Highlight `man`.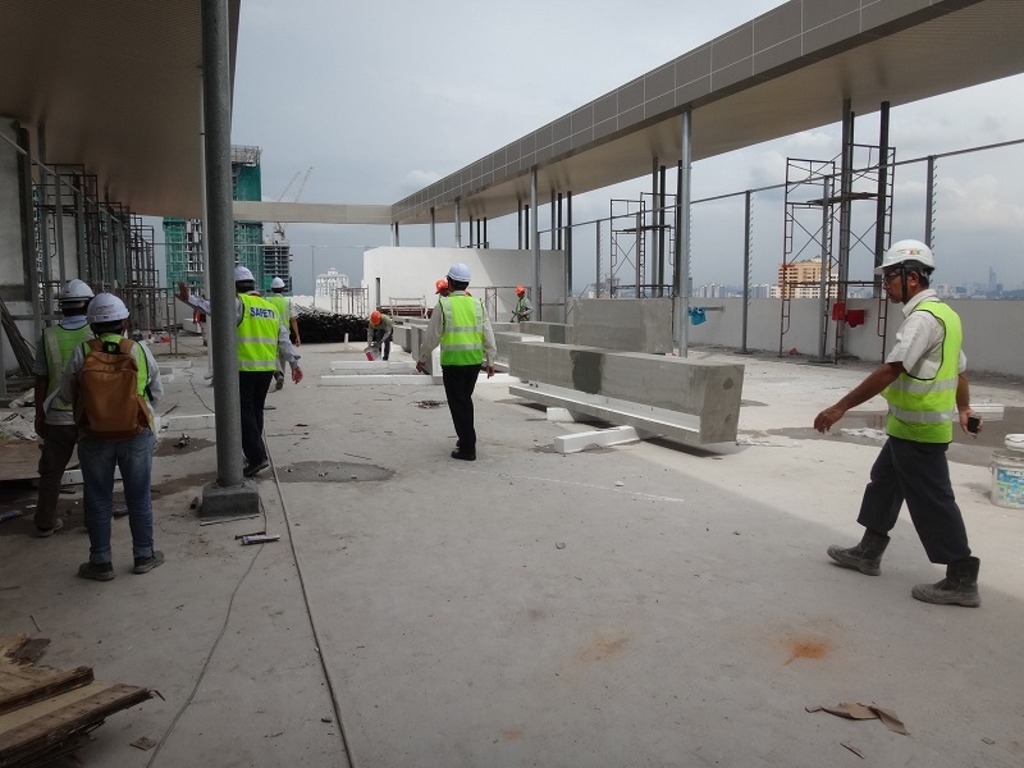
Highlighted region: [29,276,101,538].
